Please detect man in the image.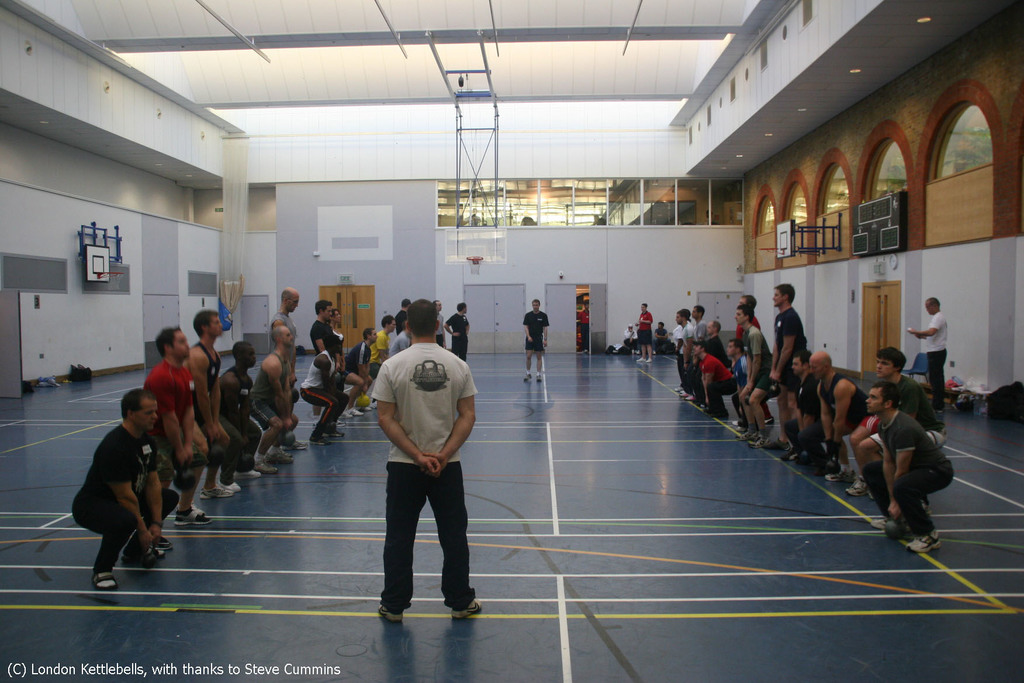
box(700, 343, 733, 414).
